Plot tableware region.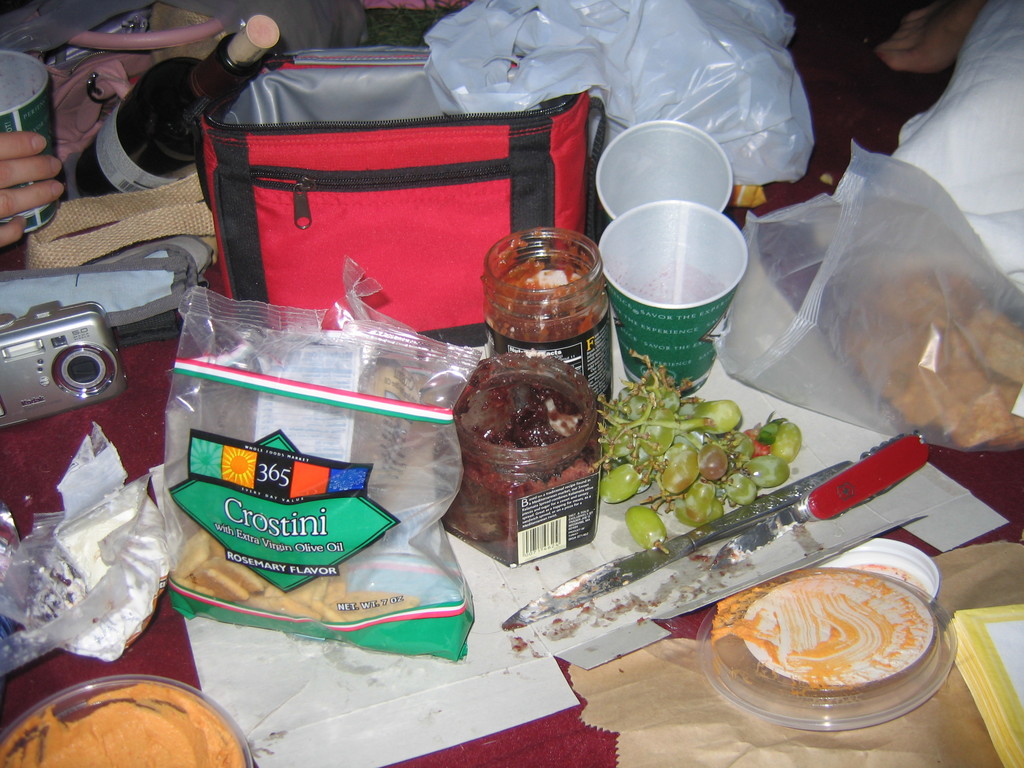
Plotted at select_region(708, 428, 931, 572).
